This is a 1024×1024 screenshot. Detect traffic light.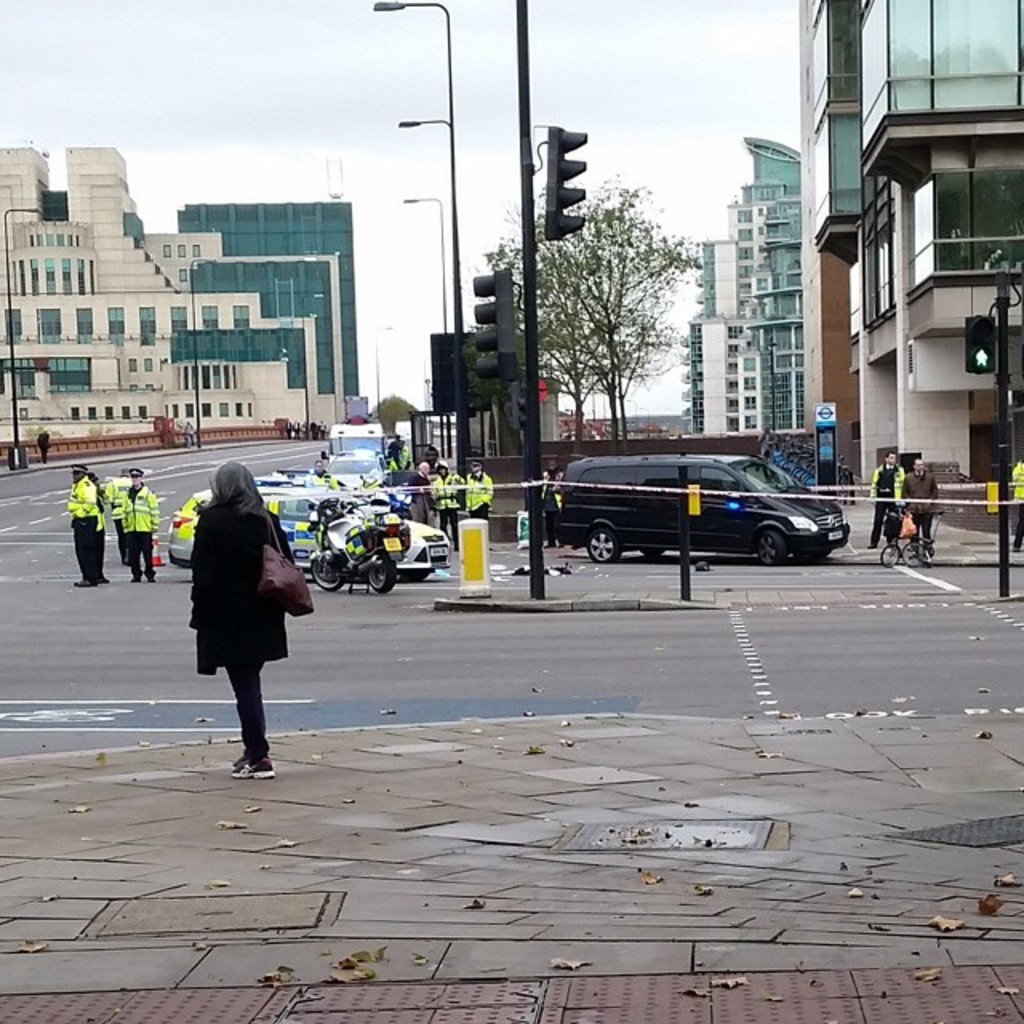
(470, 267, 520, 381).
